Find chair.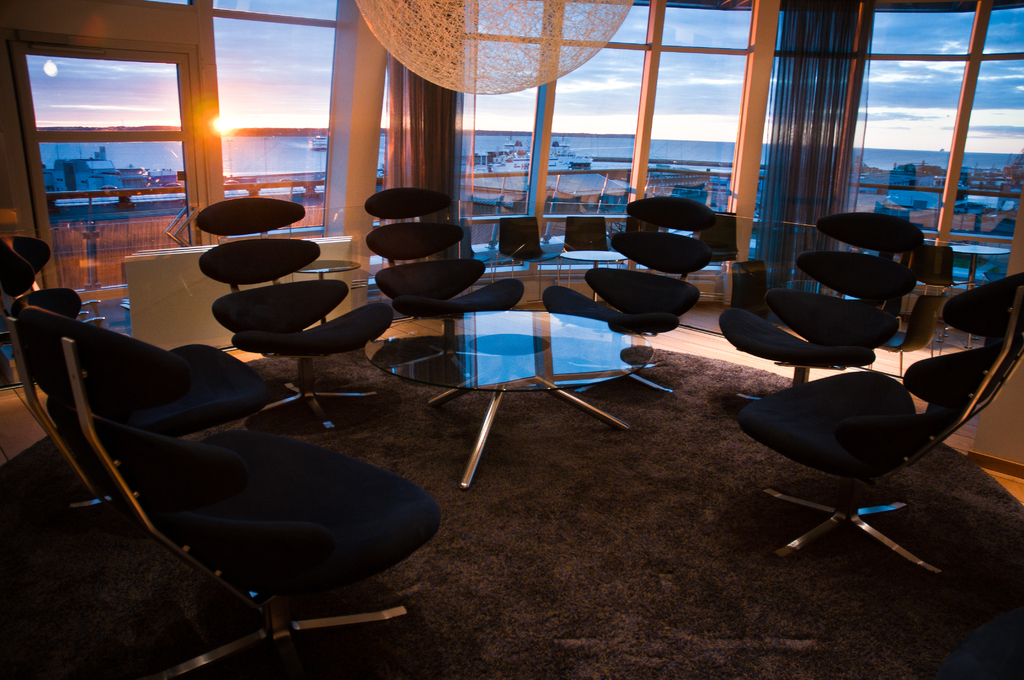
left=1, top=308, right=449, bottom=679.
